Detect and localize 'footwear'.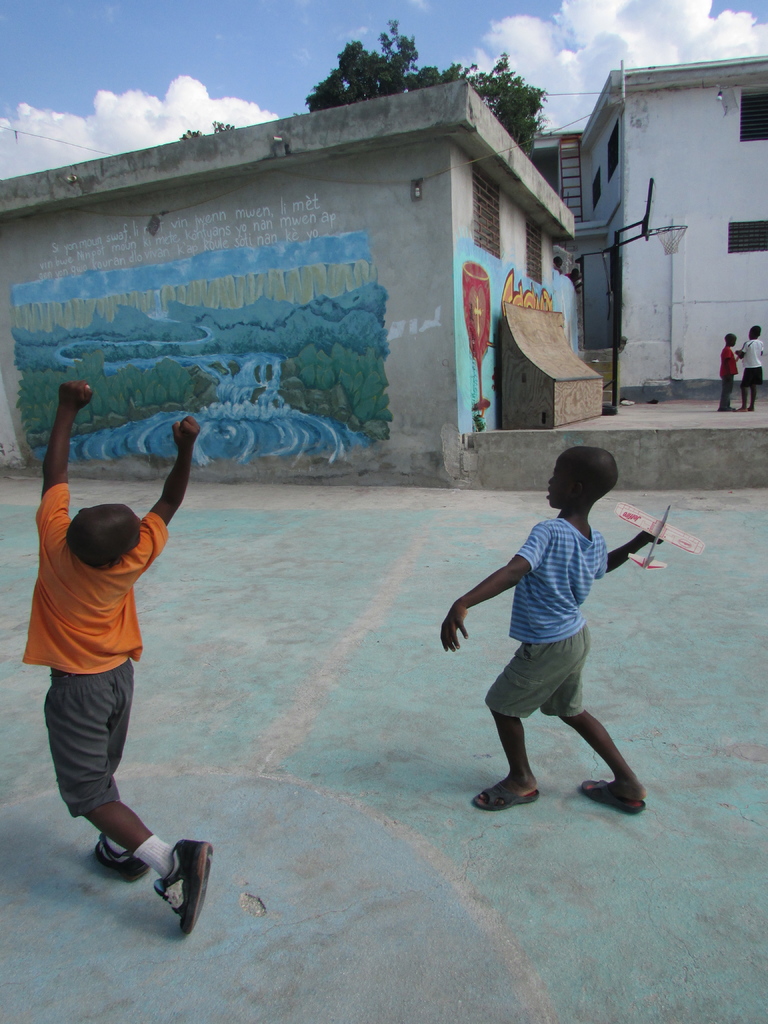
Localized at BBox(581, 777, 644, 803).
